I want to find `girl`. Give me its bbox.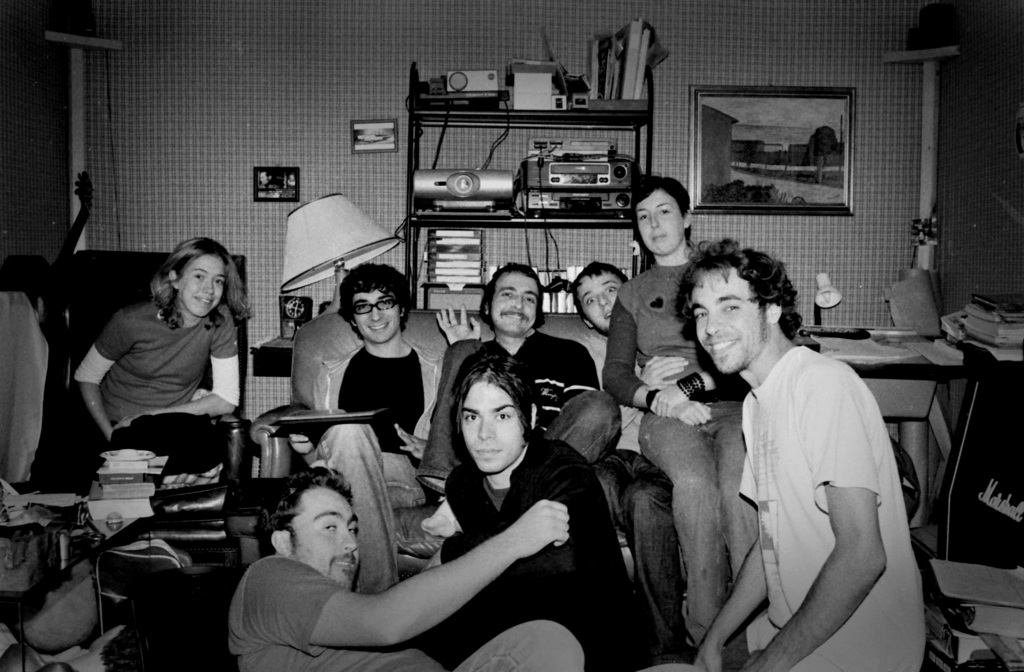
{"x1": 79, "y1": 237, "x2": 253, "y2": 442}.
